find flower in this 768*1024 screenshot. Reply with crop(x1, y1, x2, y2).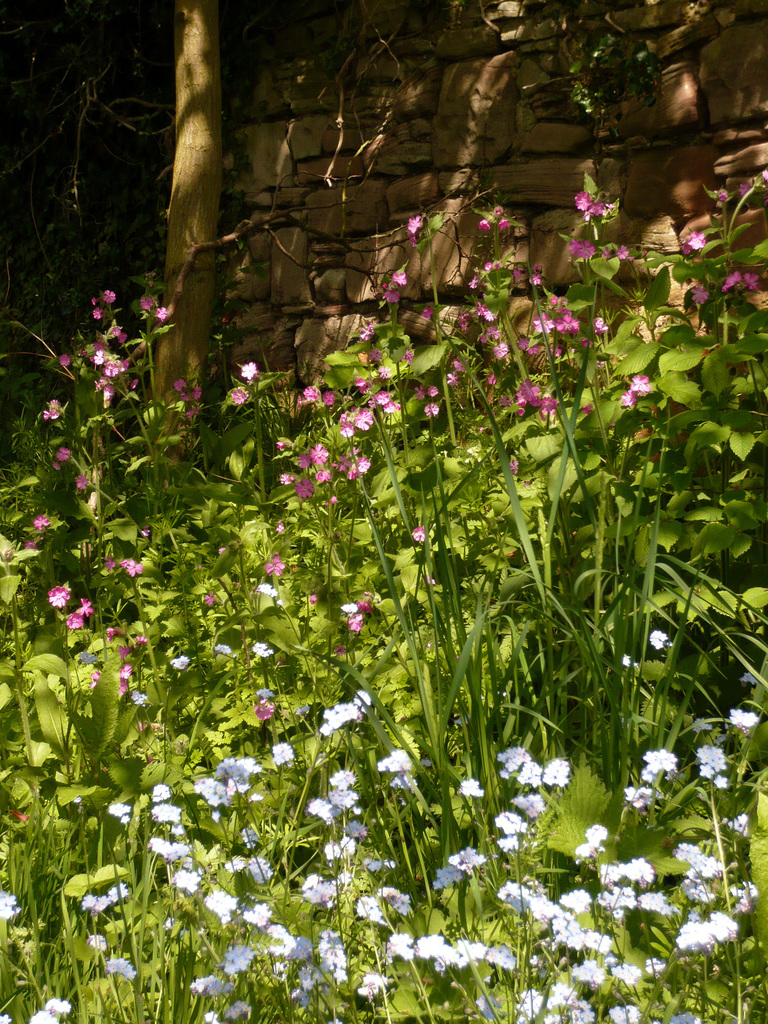
crop(50, 588, 70, 607).
